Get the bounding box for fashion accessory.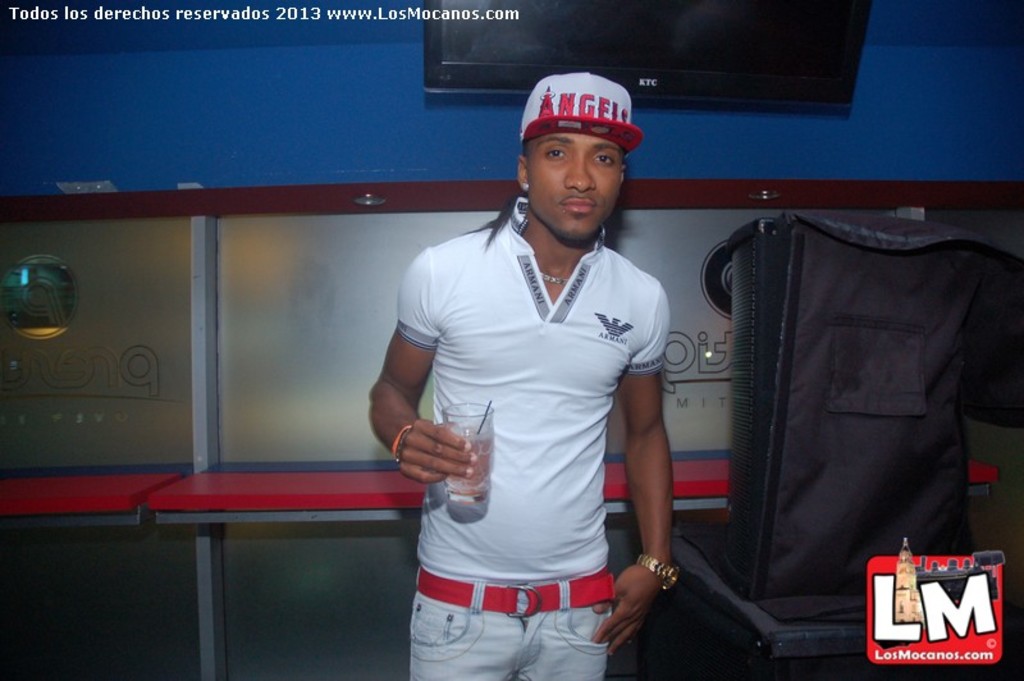
<bbox>416, 568, 611, 618</bbox>.
